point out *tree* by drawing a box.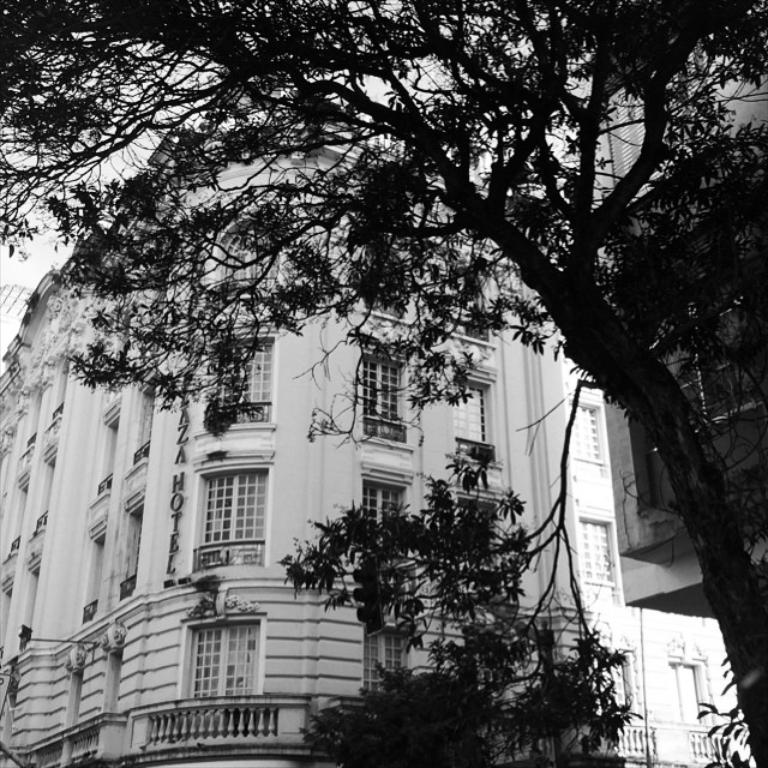
[left=288, top=661, right=500, bottom=767].
